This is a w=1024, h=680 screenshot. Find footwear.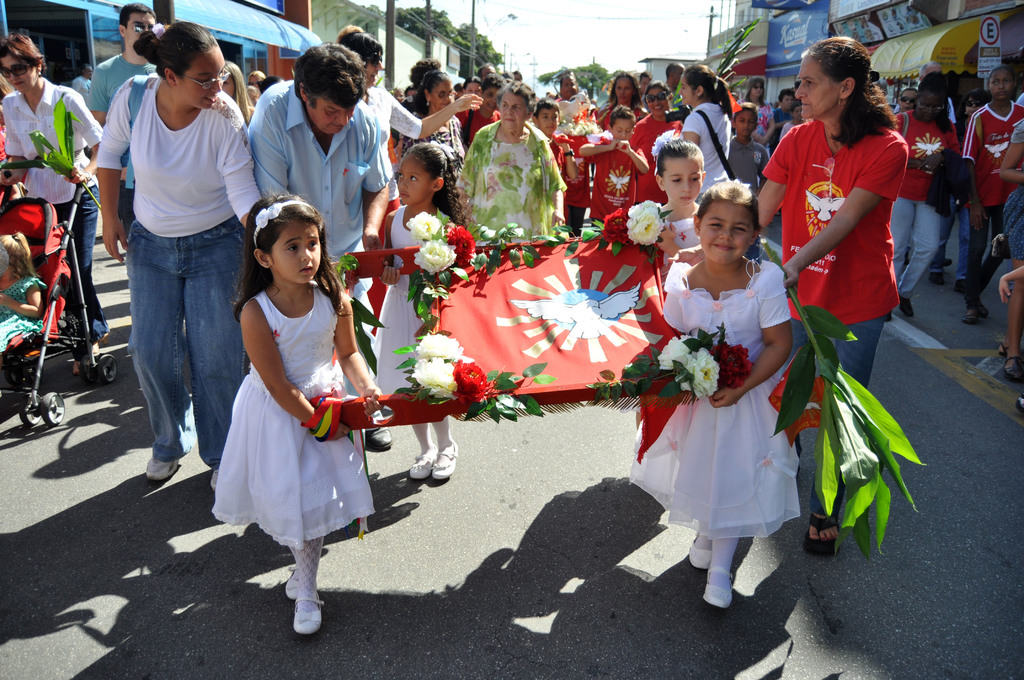
Bounding box: pyautogui.locateOnScreen(803, 508, 845, 557).
